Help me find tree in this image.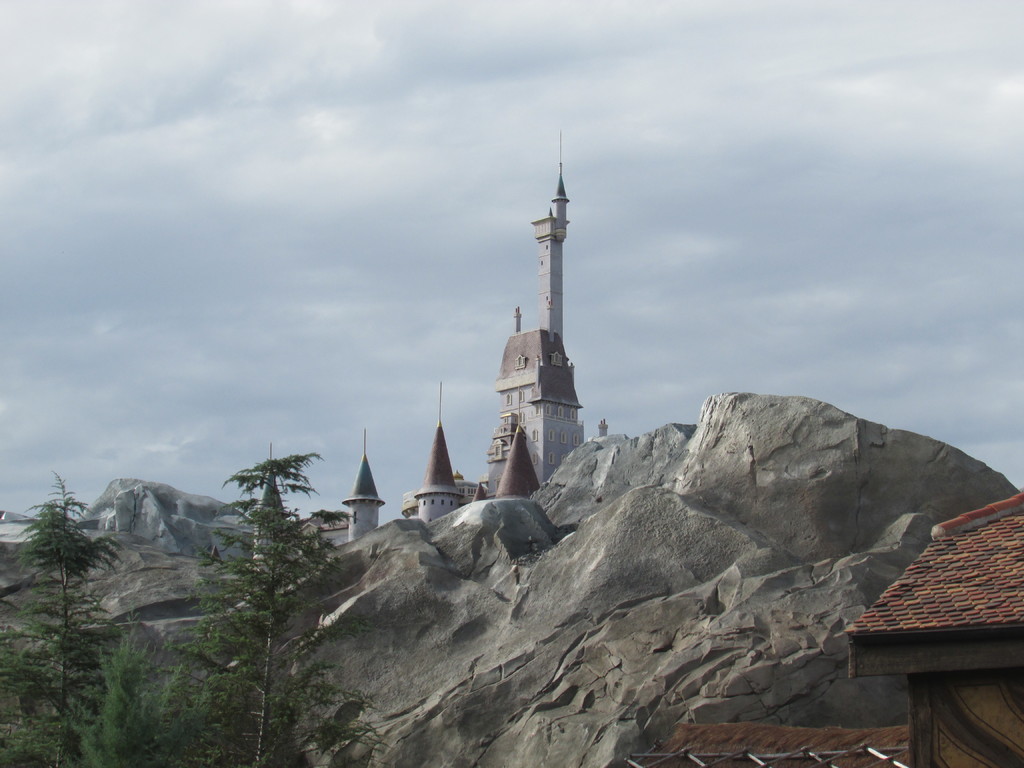
Found it: select_region(180, 454, 376, 767).
